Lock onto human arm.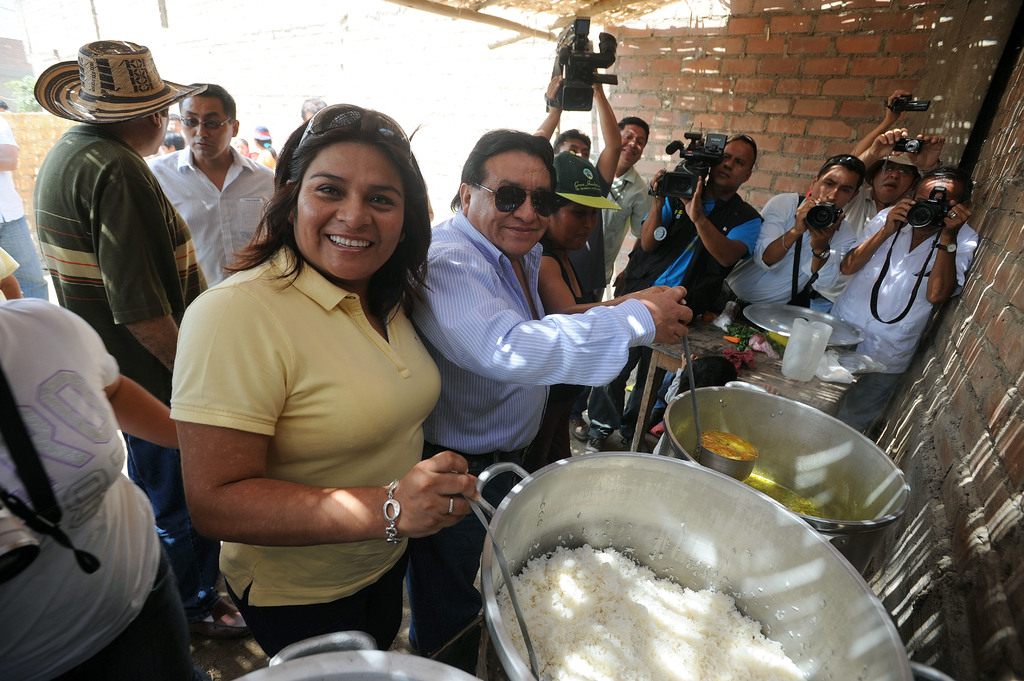
Locked: crop(673, 168, 766, 282).
